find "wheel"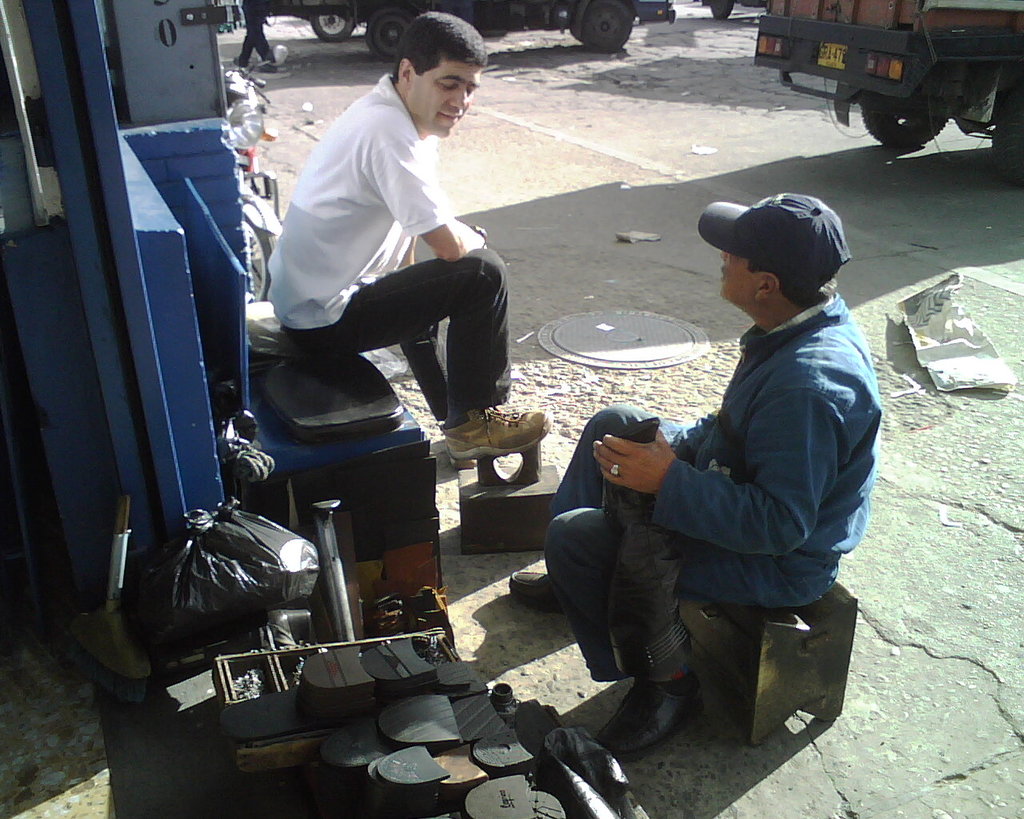
box=[305, 13, 362, 43]
